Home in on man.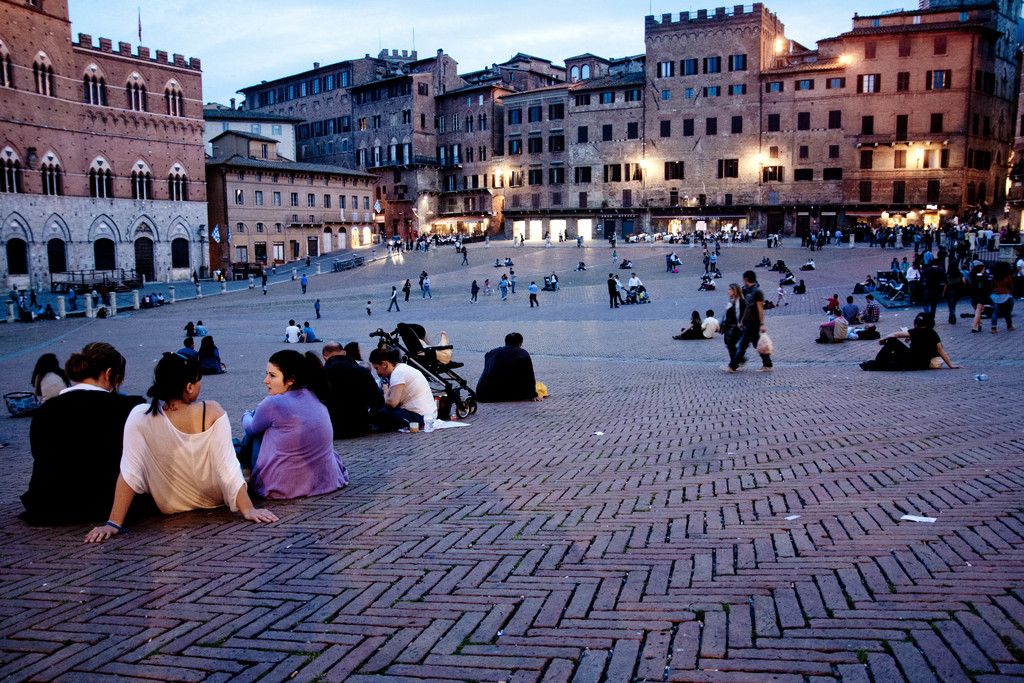
Homed in at 719:270:772:374.
